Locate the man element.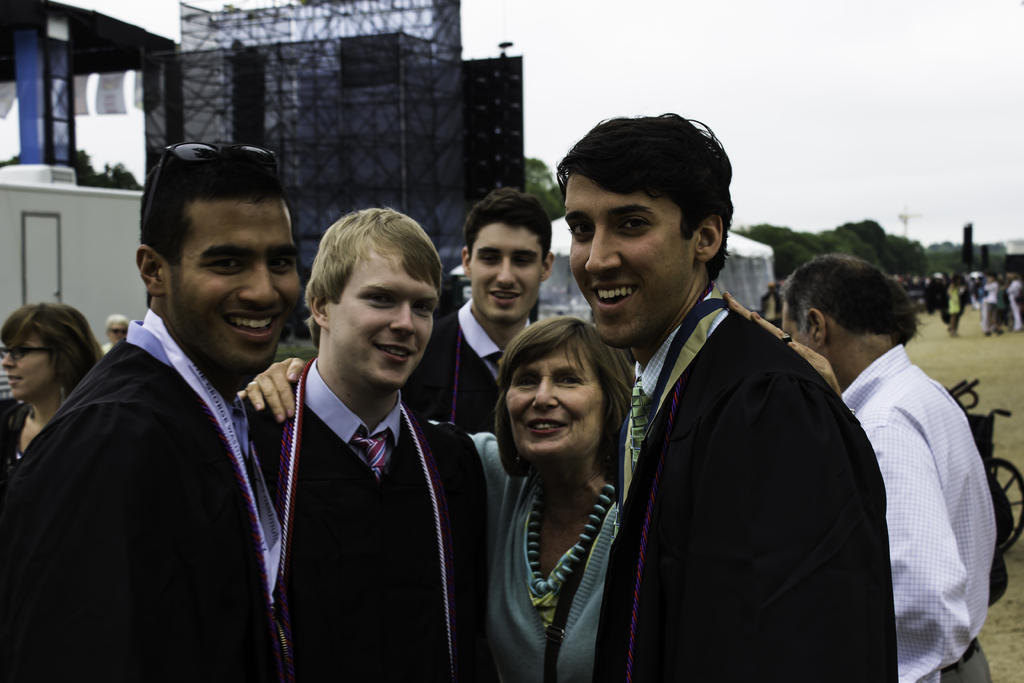
Element bbox: region(12, 144, 324, 675).
